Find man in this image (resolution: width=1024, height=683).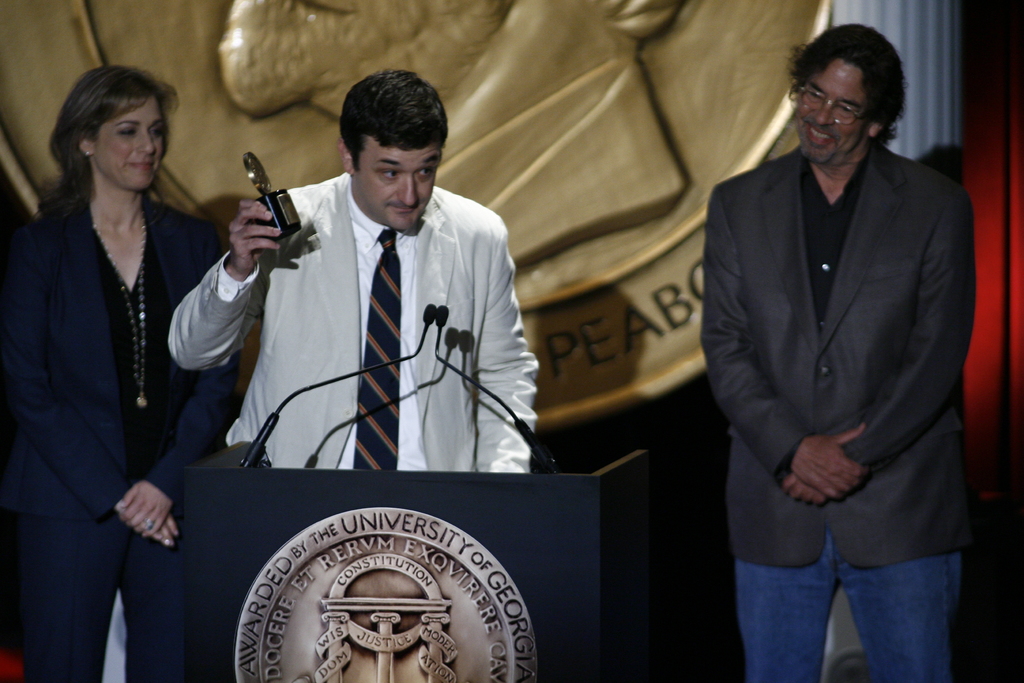
Rect(700, 23, 977, 682).
